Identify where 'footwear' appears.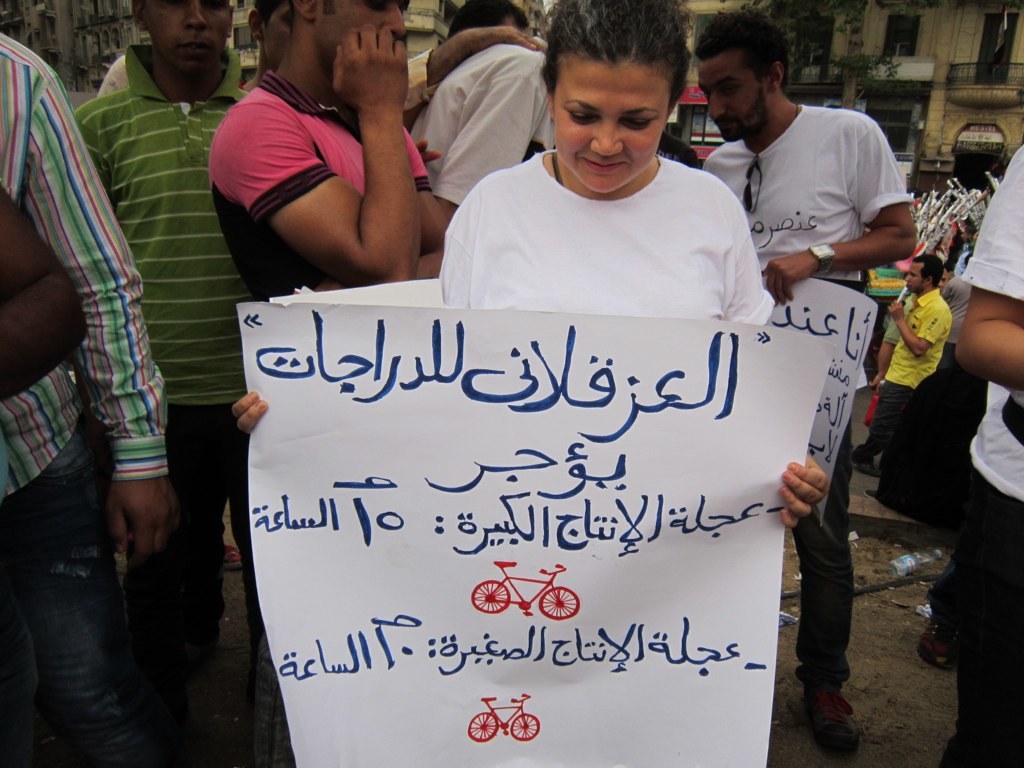
Appears at <region>853, 443, 886, 470</region>.
